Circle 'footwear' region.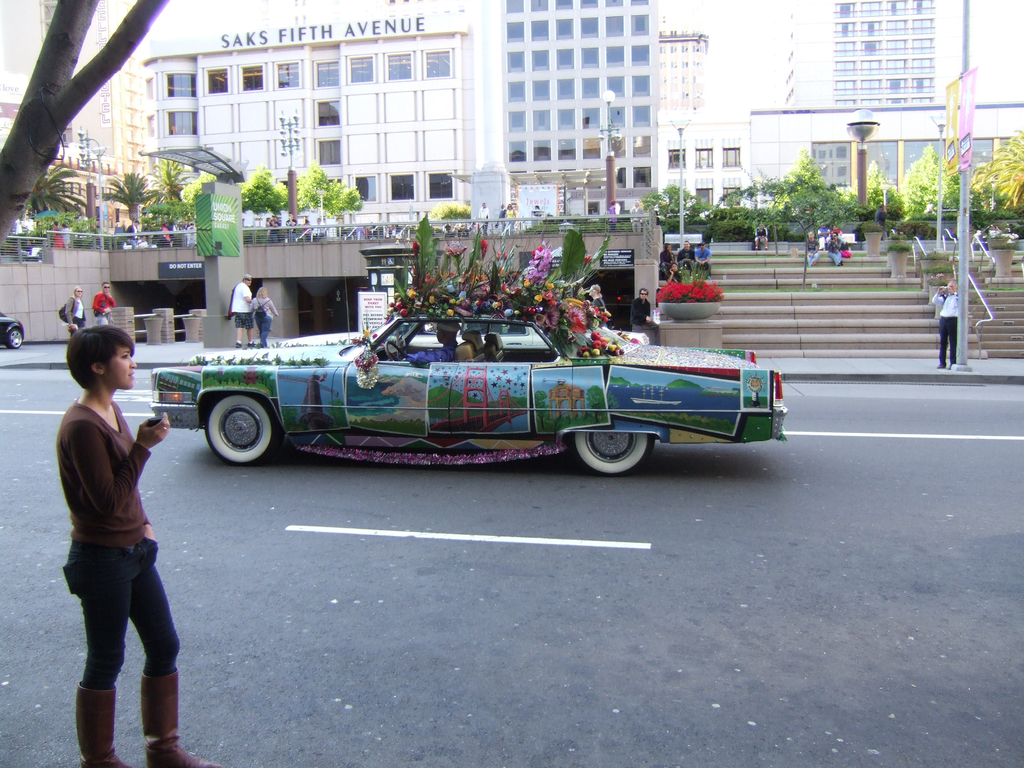
Region: (left=77, top=680, right=131, bottom=767).
